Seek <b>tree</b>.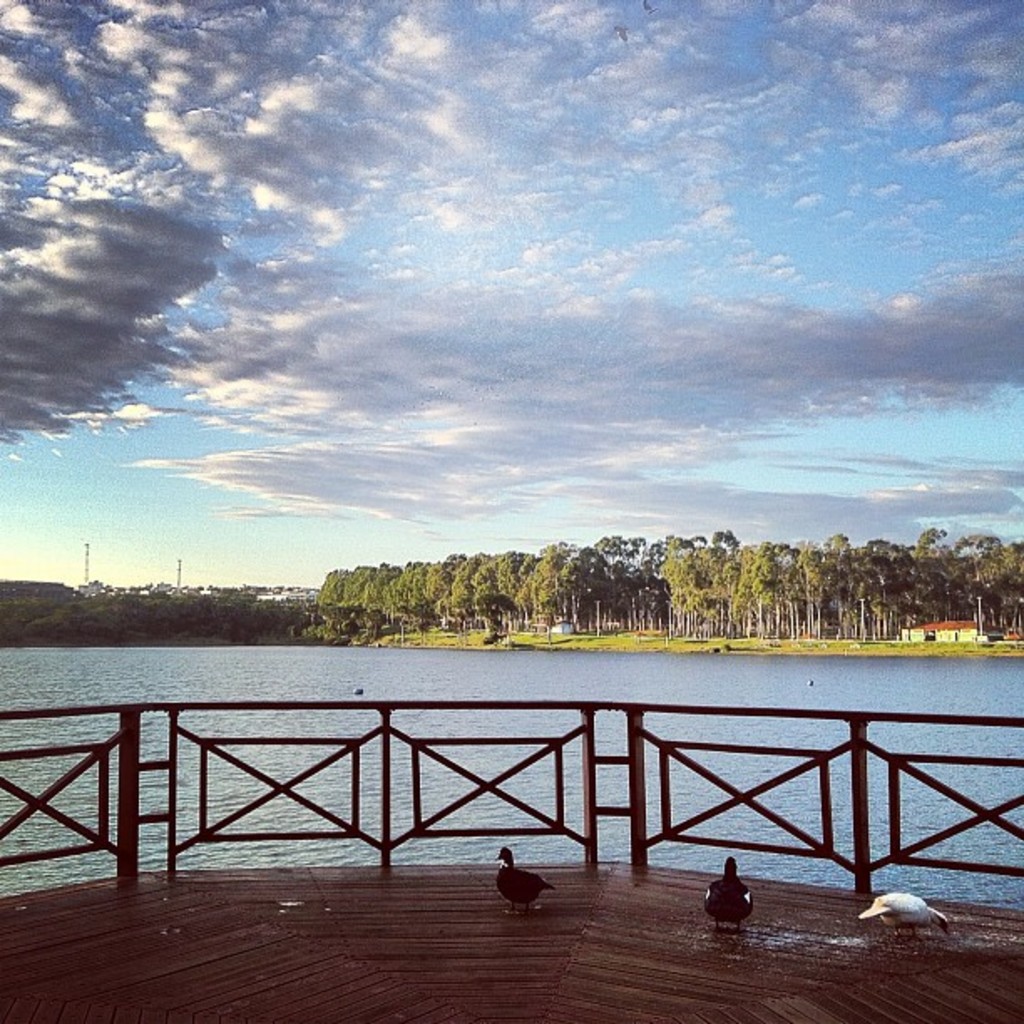
select_region(527, 549, 591, 639).
